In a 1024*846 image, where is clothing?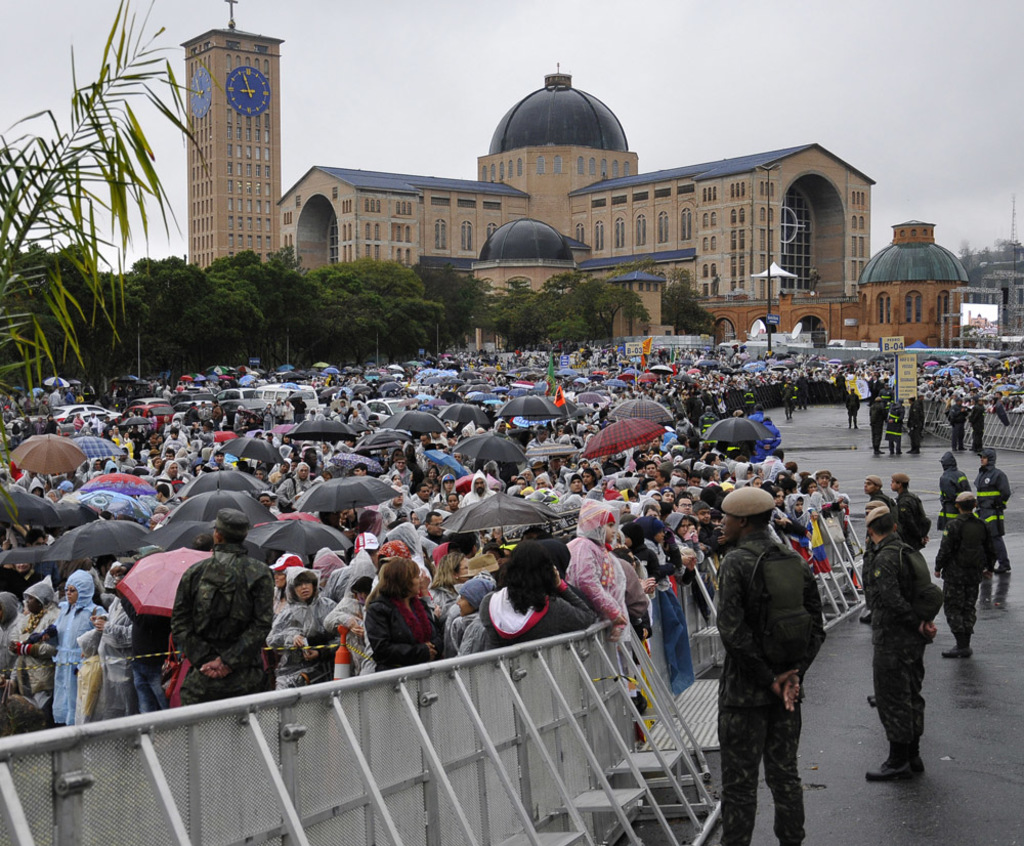
crop(936, 451, 975, 574).
